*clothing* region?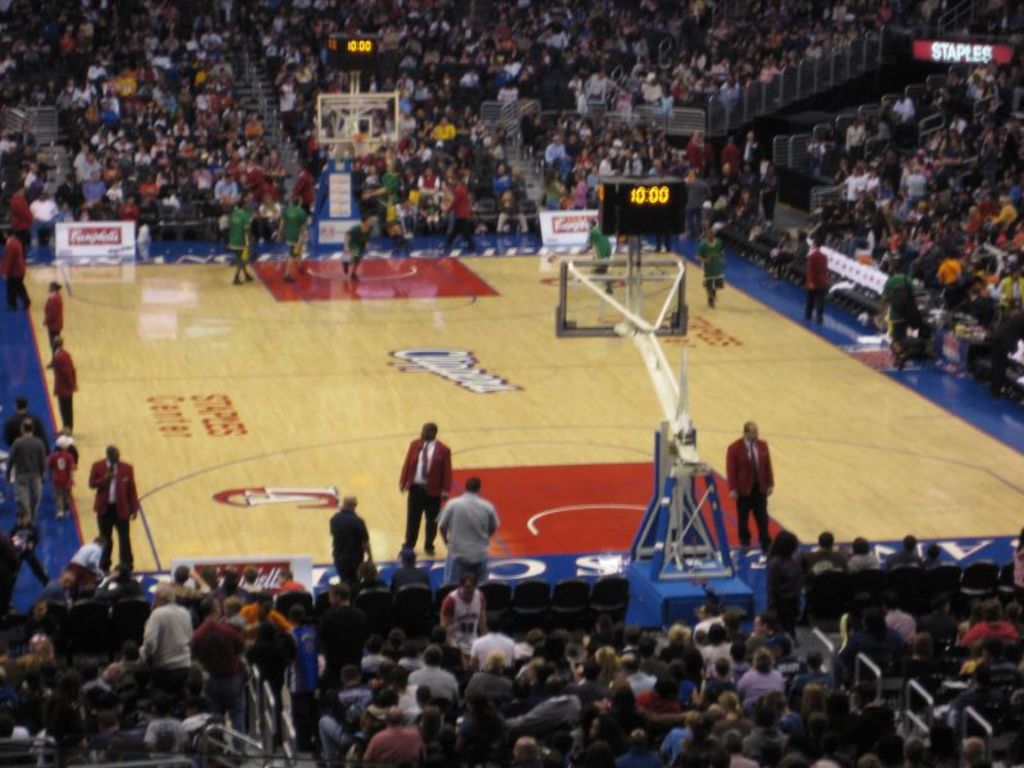
x1=187, y1=613, x2=257, y2=744
